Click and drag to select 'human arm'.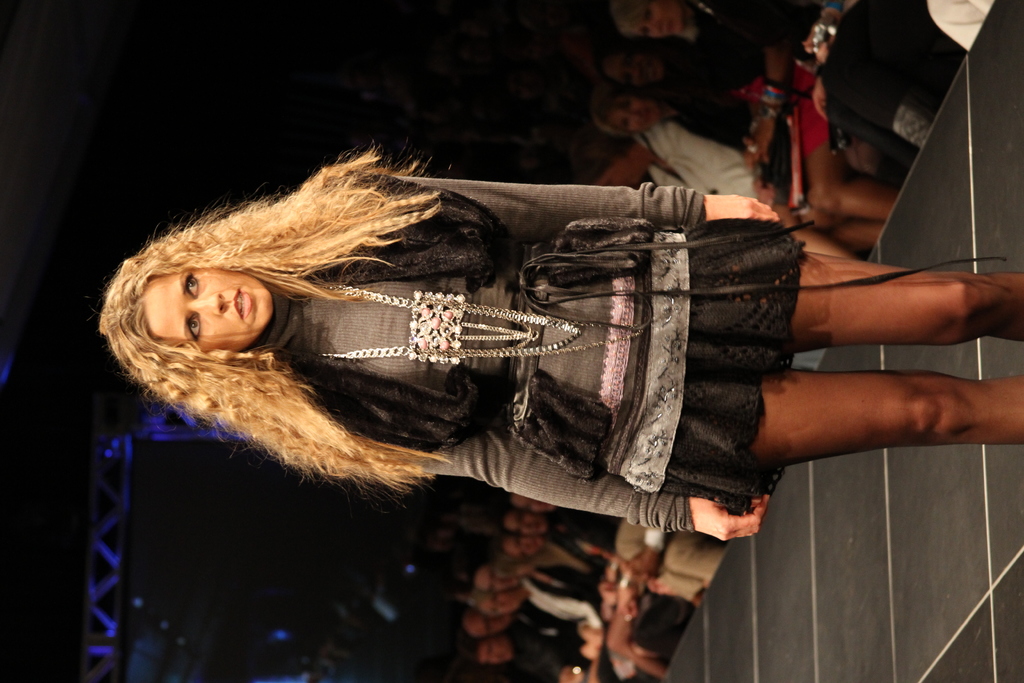
Selection: [614,588,648,623].
